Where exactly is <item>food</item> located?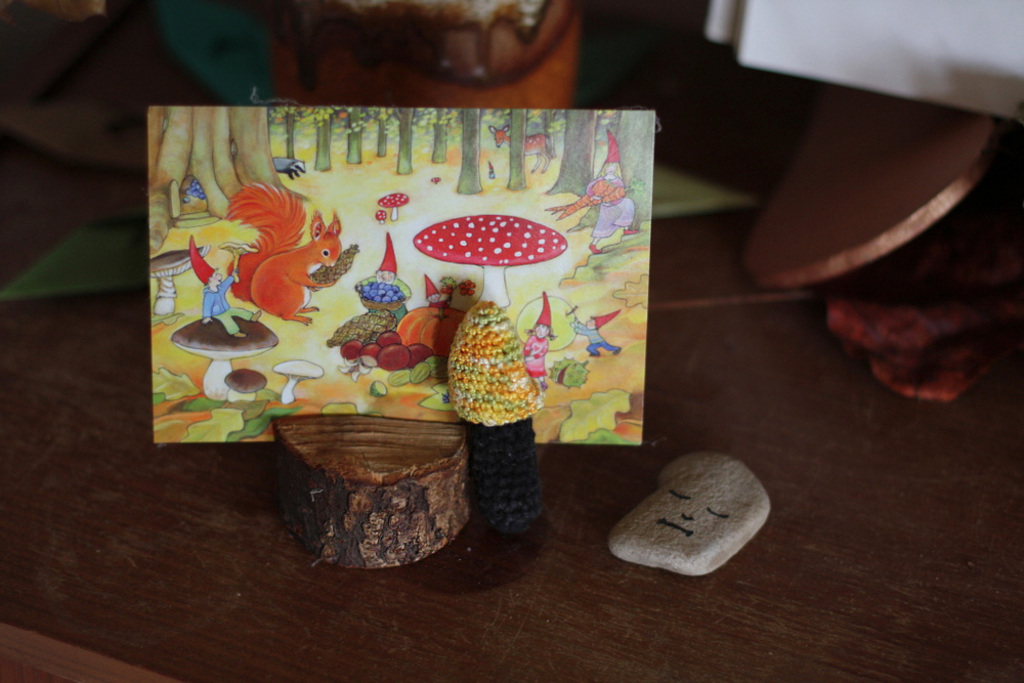
Its bounding box is box=[224, 366, 266, 407].
